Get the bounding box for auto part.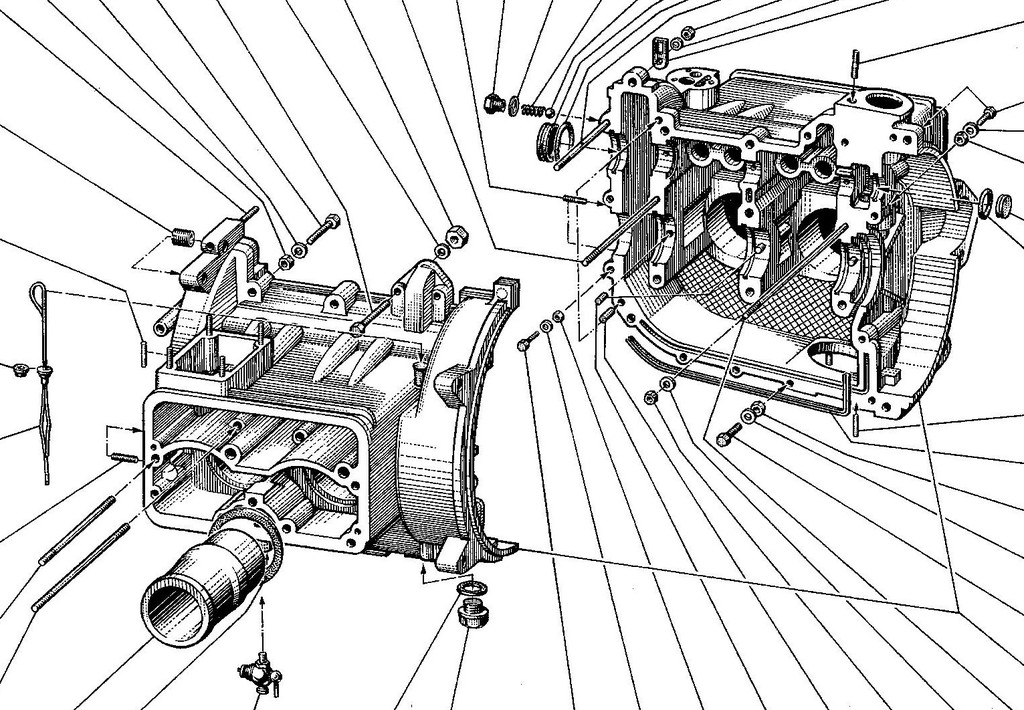
641/389/662/410.
